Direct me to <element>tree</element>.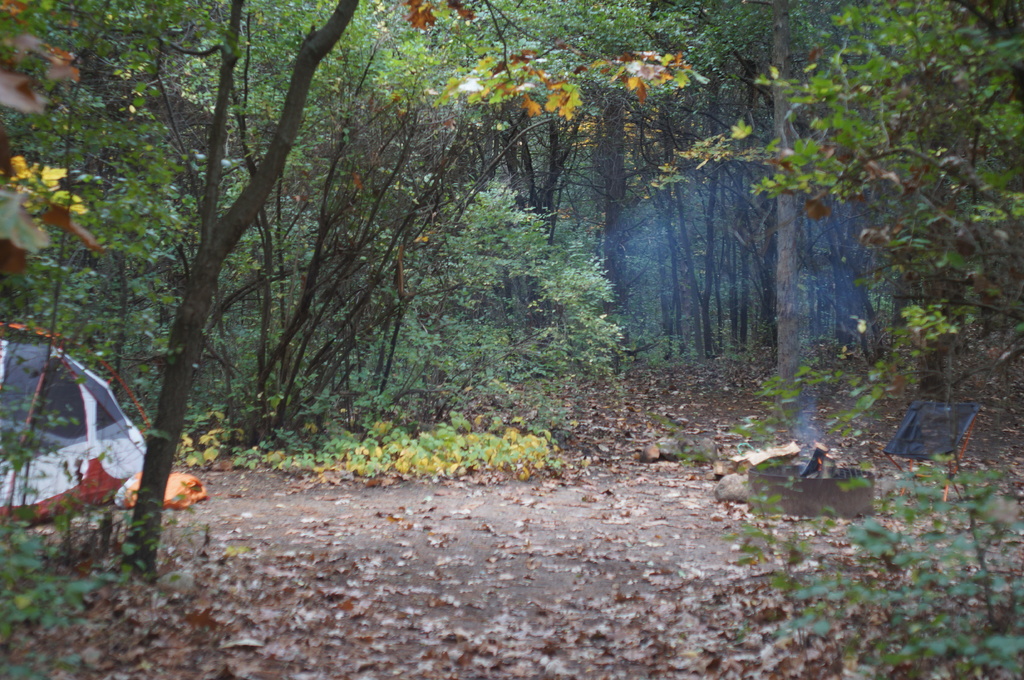
Direction: detection(2, 11, 640, 610).
